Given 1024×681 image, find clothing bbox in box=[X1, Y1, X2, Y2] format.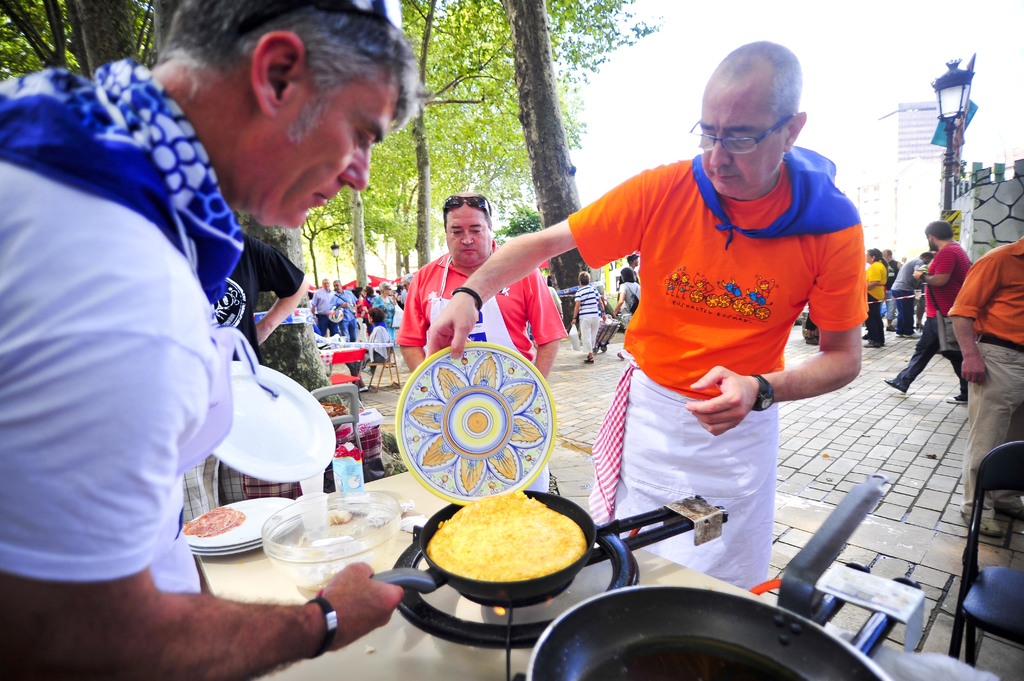
box=[368, 291, 390, 310].
